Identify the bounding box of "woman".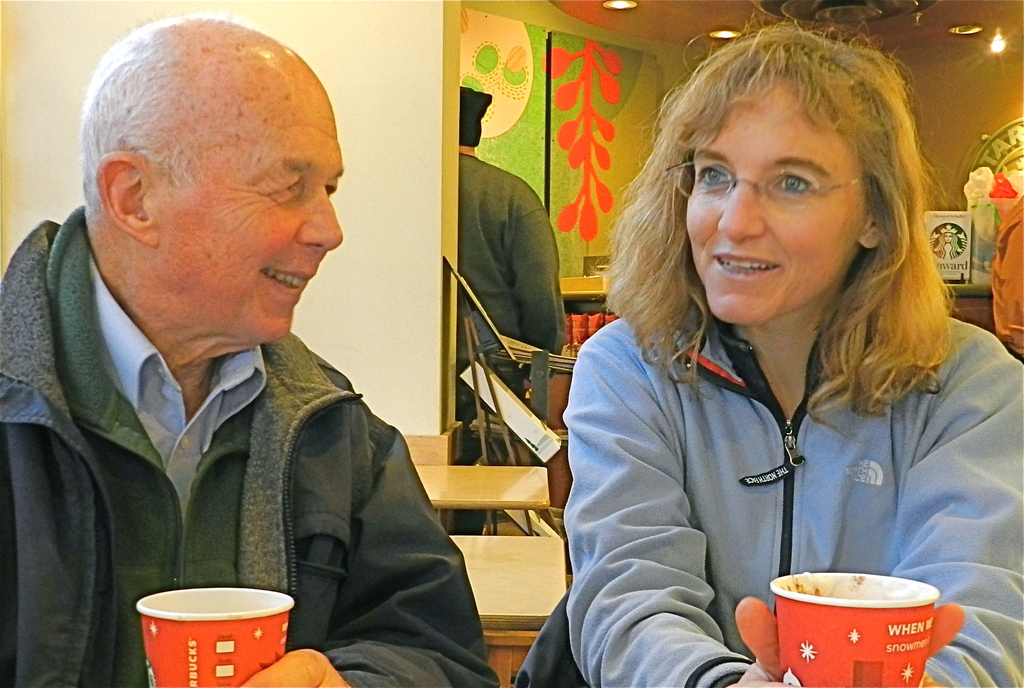
pyautogui.locateOnScreen(520, 33, 1012, 687).
